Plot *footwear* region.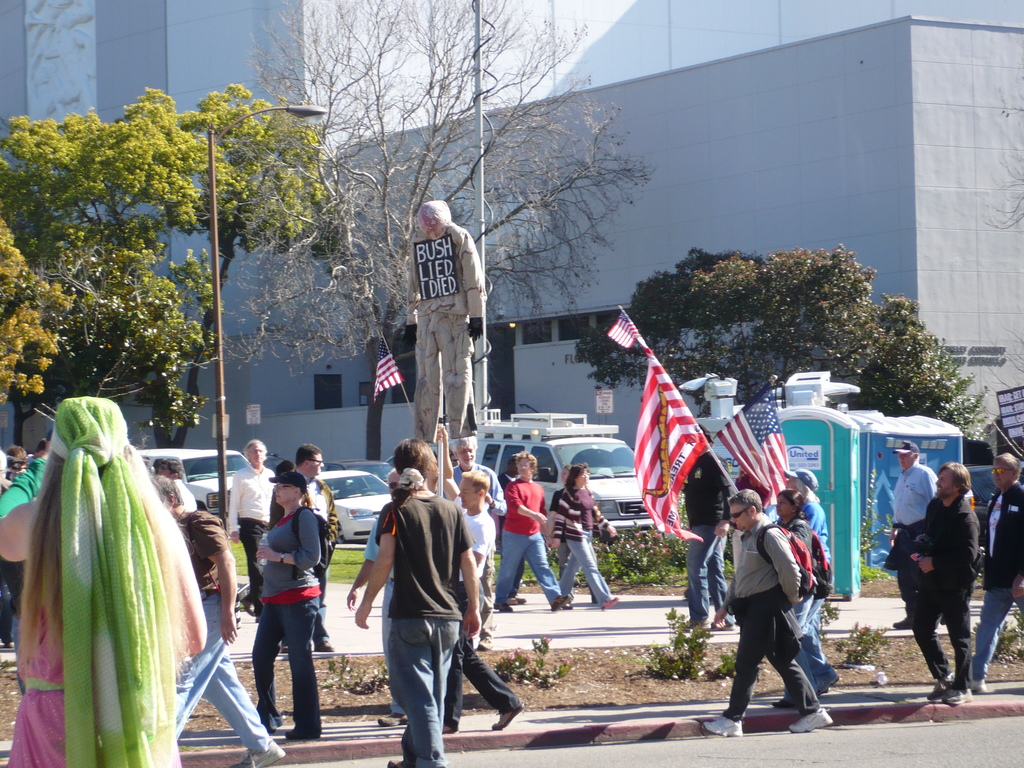
Plotted at 477, 631, 497, 652.
